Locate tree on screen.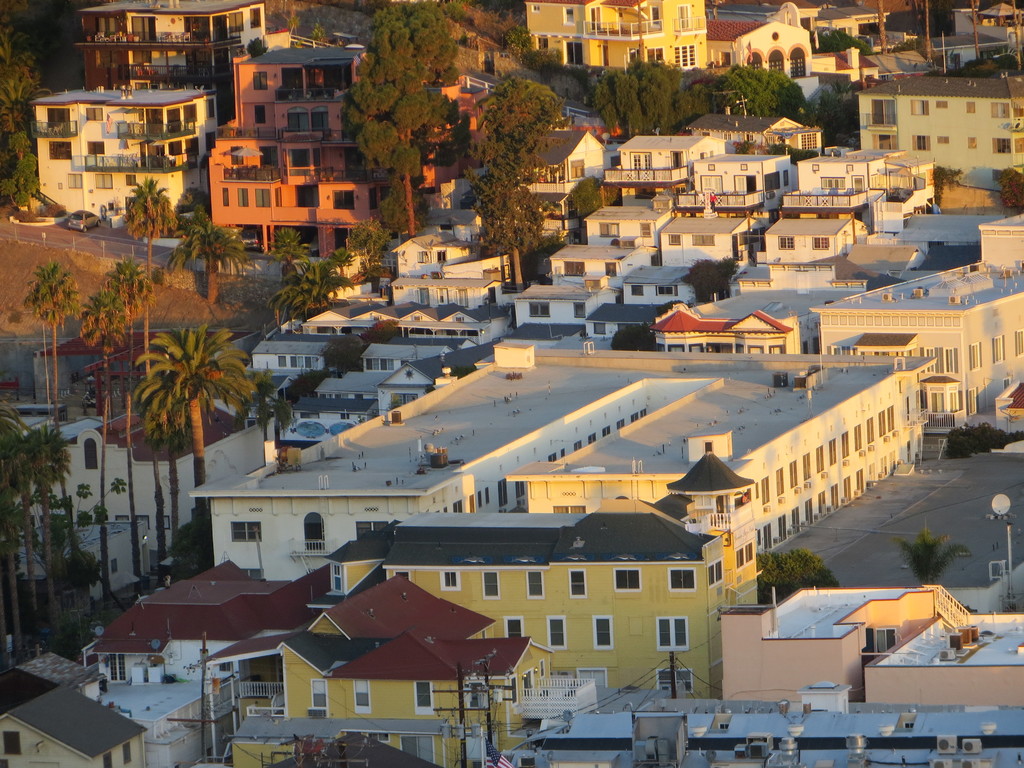
On screen at BBox(169, 203, 260, 307).
